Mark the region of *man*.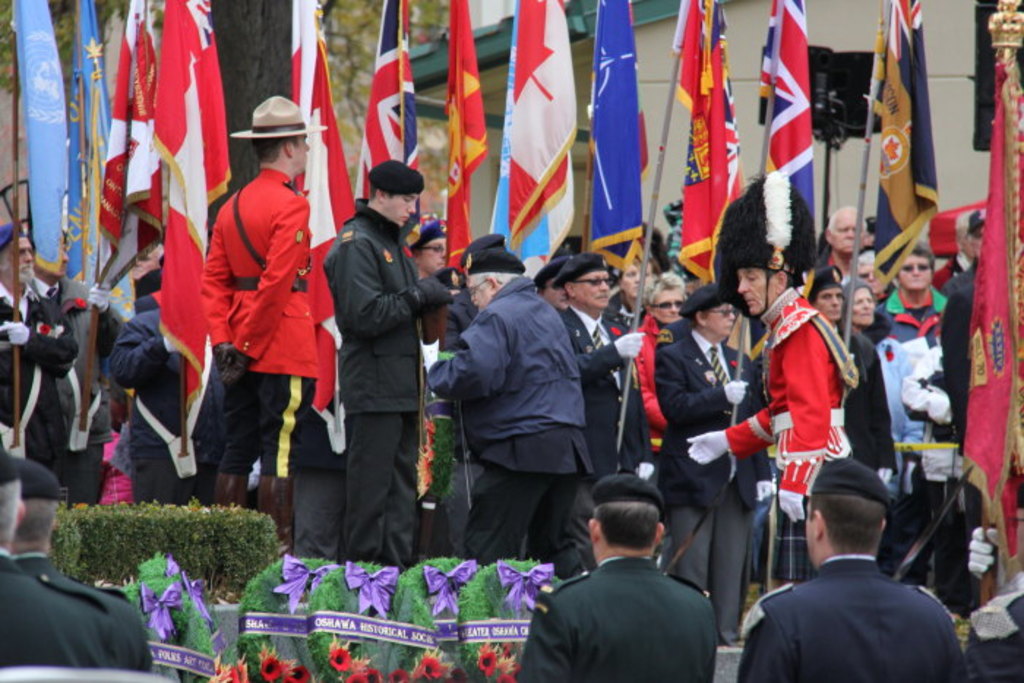
Region: crop(12, 462, 154, 673).
